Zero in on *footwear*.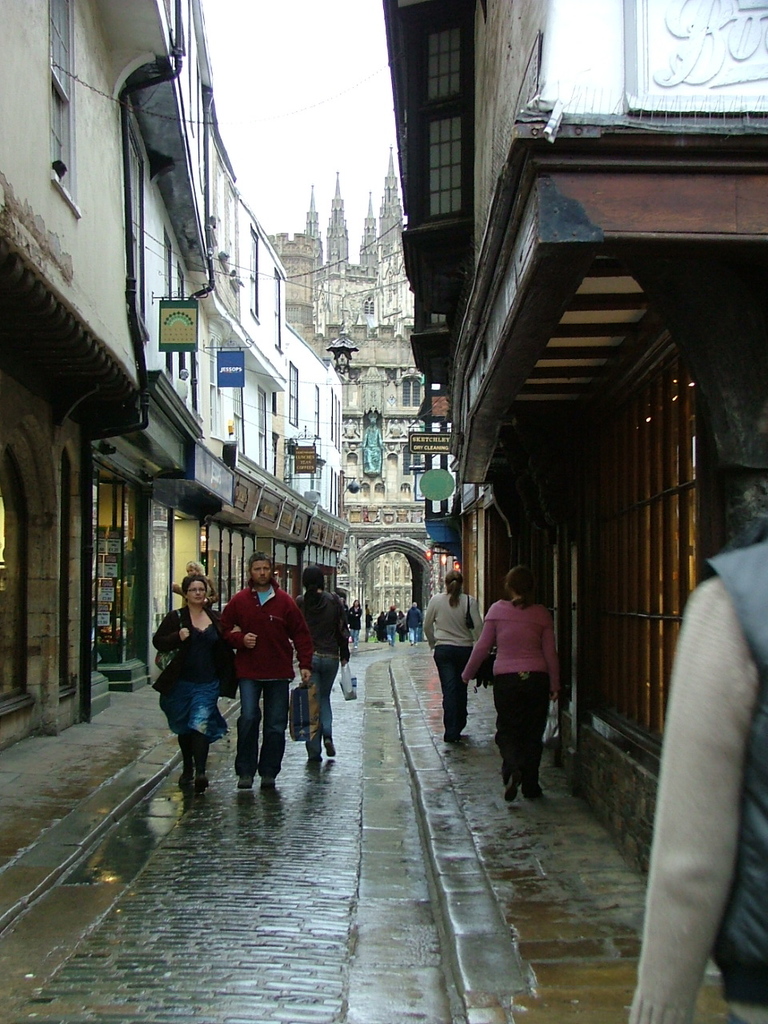
Zeroed in: {"x1": 187, "y1": 774, "x2": 206, "y2": 792}.
